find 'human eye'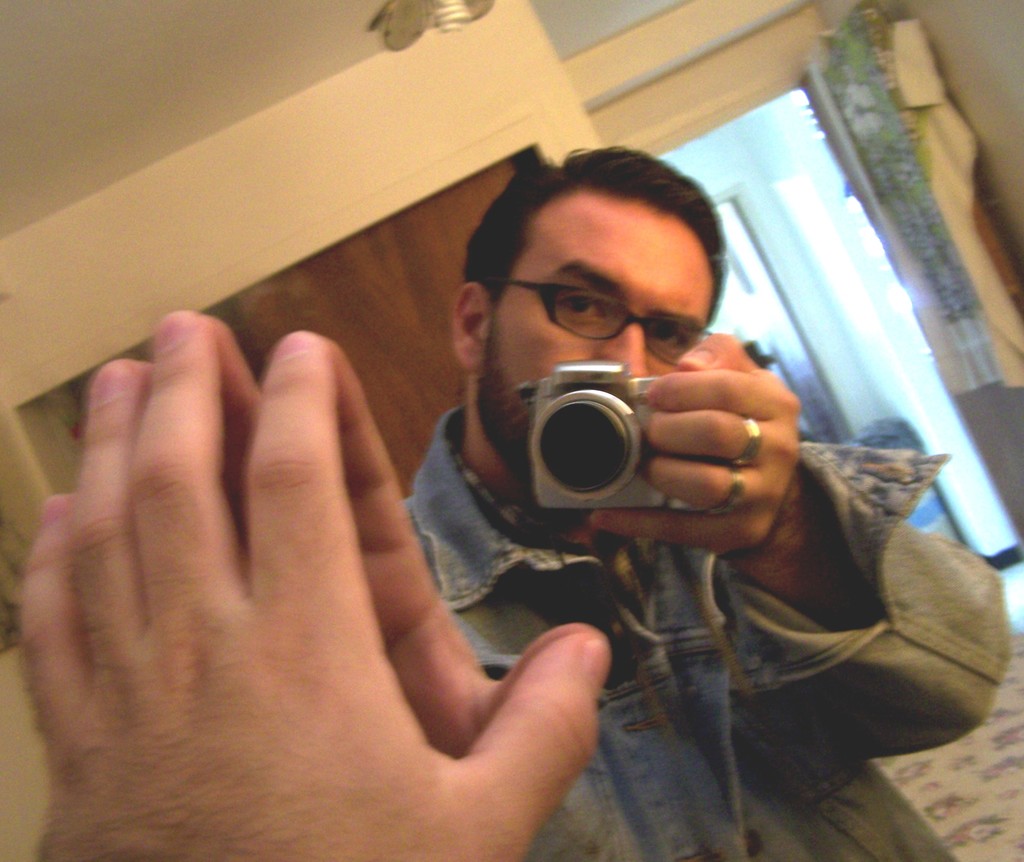
pyautogui.locateOnScreen(556, 289, 610, 321)
